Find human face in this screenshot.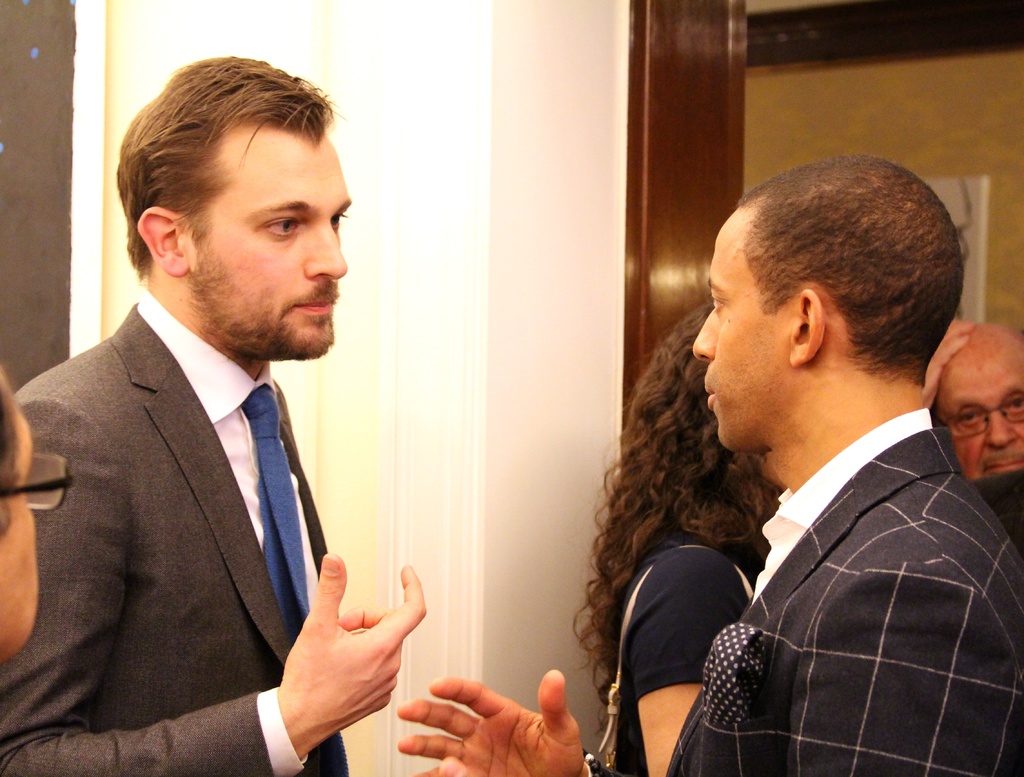
The bounding box for human face is box=[198, 130, 340, 361].
